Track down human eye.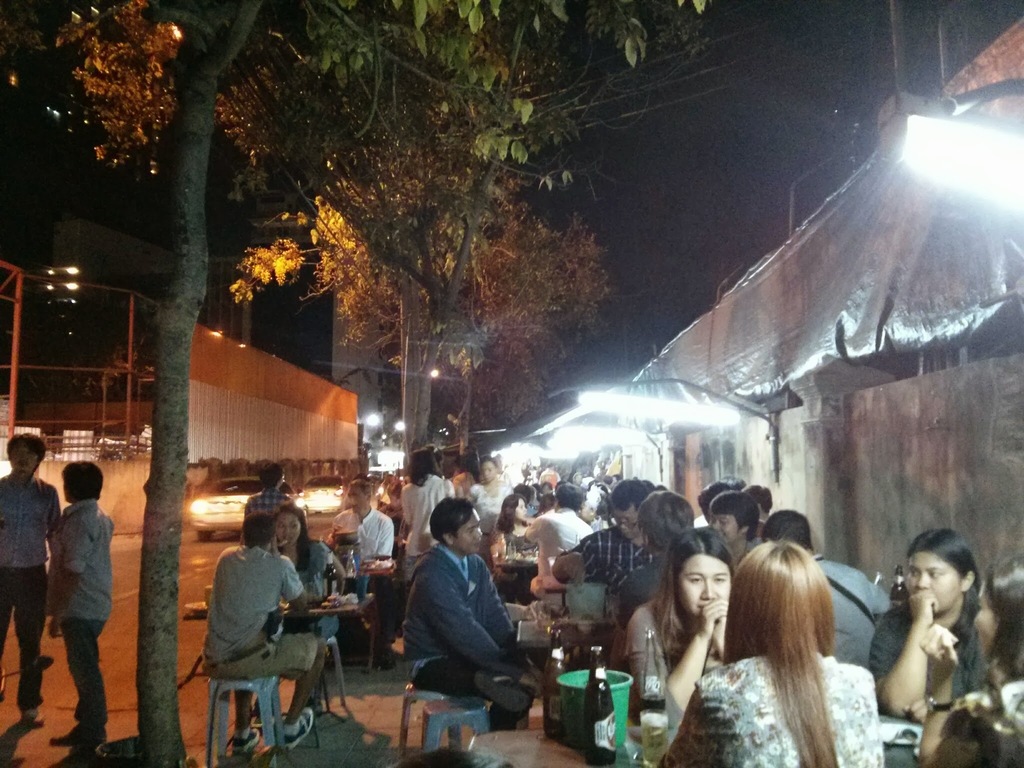
Tracked to x1=12, y1=447, x2=19, y2=458.
